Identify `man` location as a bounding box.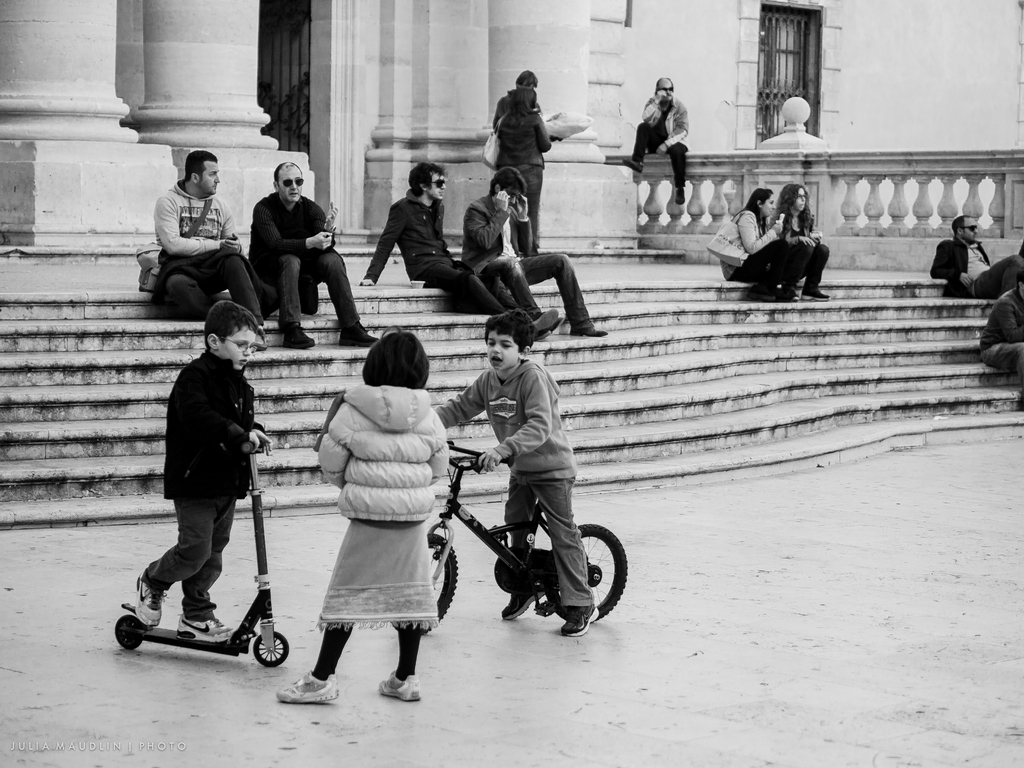
(left=927, top=217, right=1023, bottom=307).
